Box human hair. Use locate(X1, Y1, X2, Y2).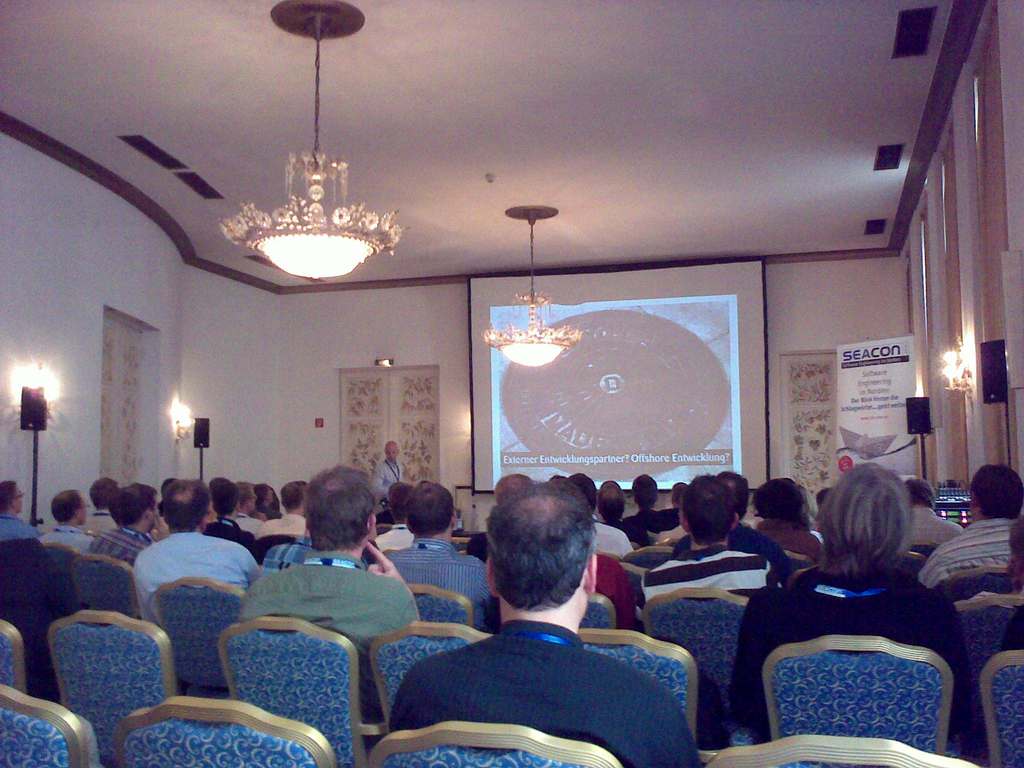
locate(596, 476, 631, 528).
